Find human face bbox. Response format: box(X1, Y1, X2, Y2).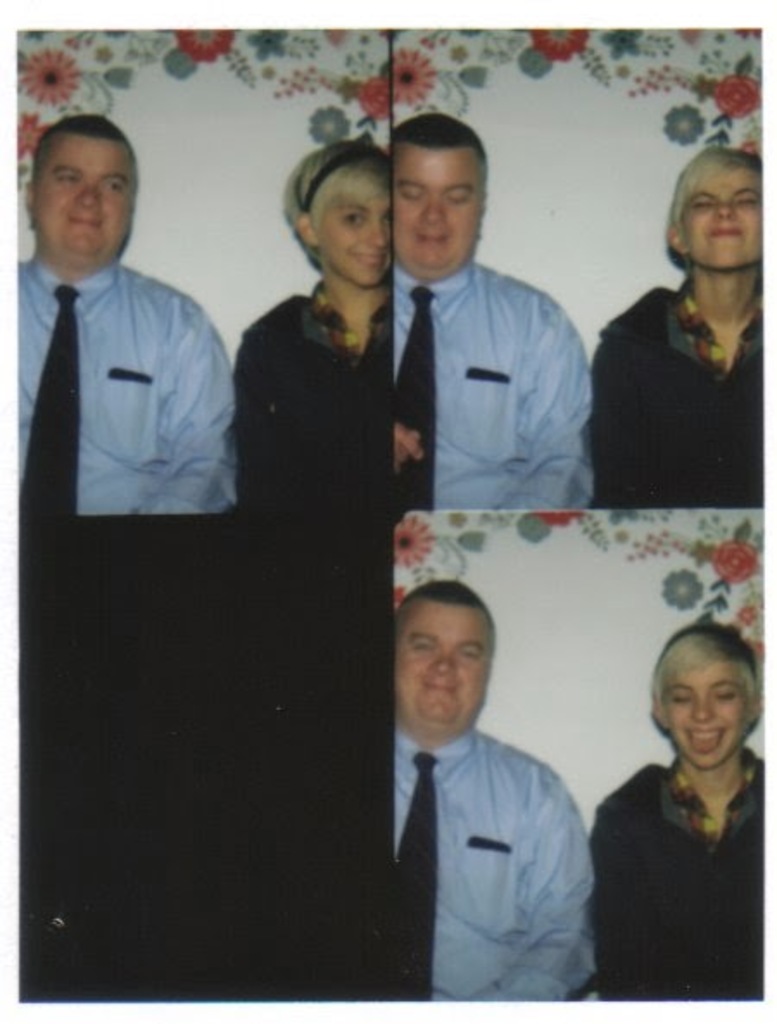
box(387, 142, 478, 278).
